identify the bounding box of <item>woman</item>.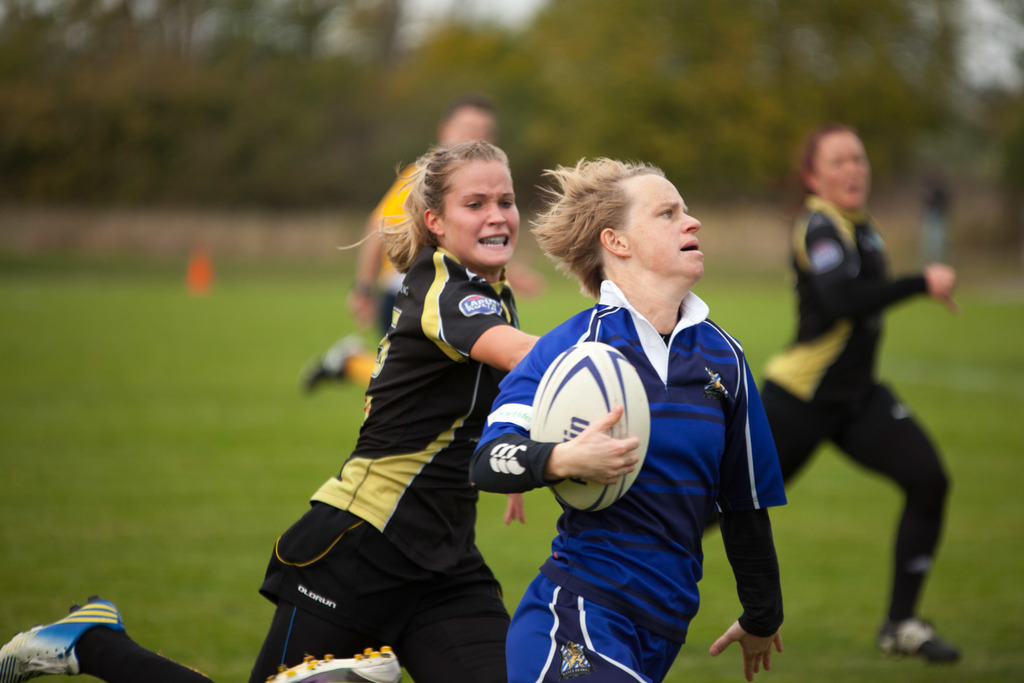
bbox=[706, 123, 967, 668].
